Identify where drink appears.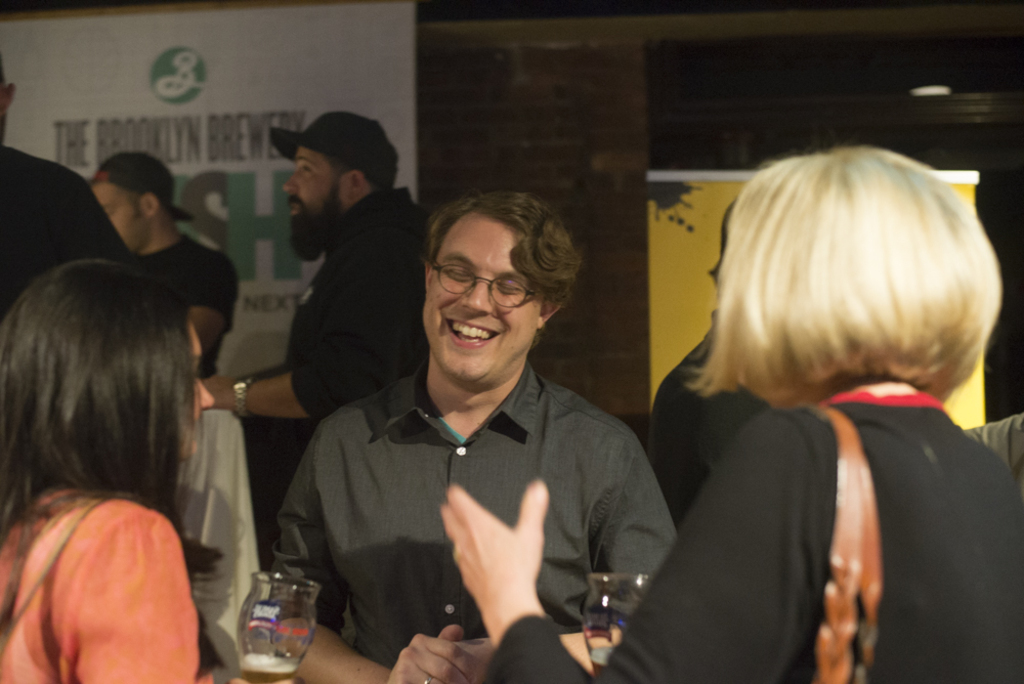
Appears at {"left": 240, "top": 655, "right": 297, "bottom": 680}.
